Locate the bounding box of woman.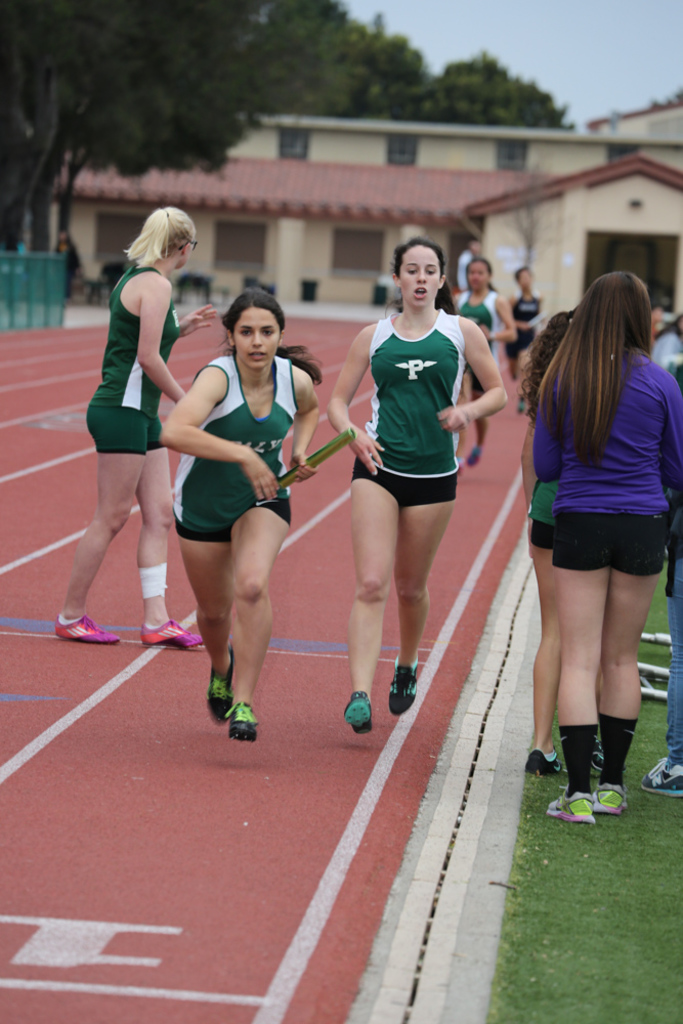
Bounding box: 158 284 325 737.
